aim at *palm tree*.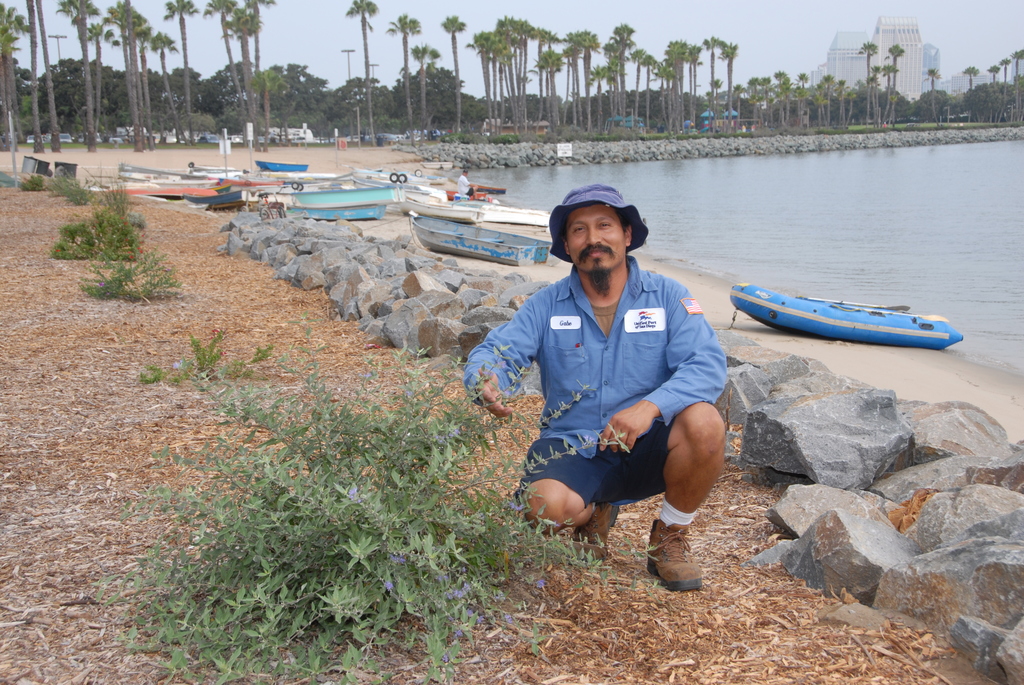
Aimed at 500, 13, 534, 95.
